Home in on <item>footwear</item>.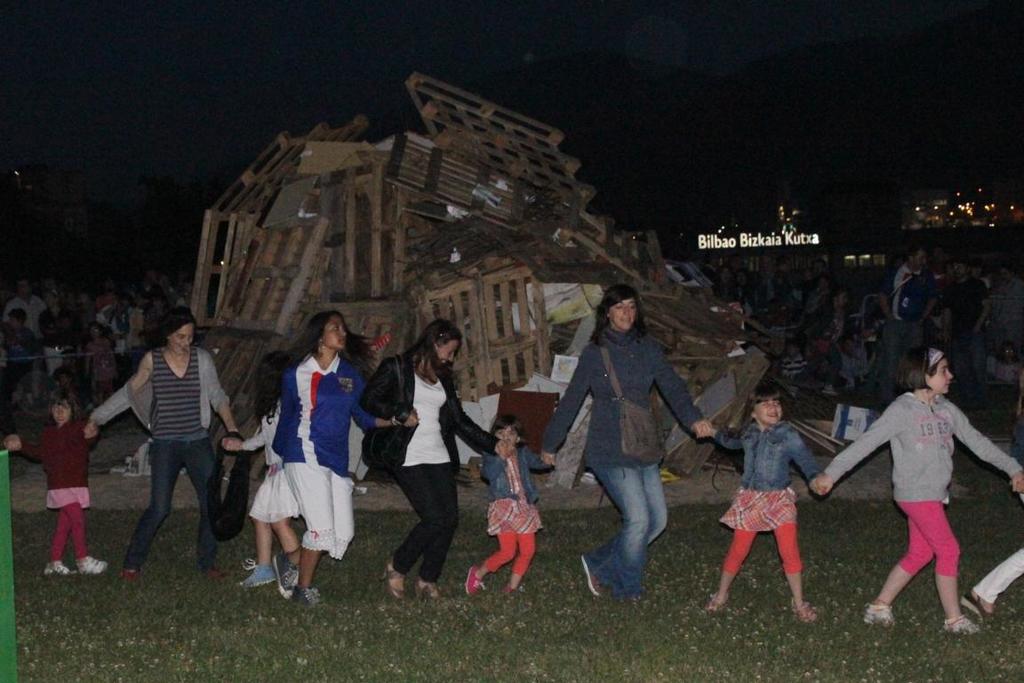
Homed in at bbox=(123, 569, 143, 583).
